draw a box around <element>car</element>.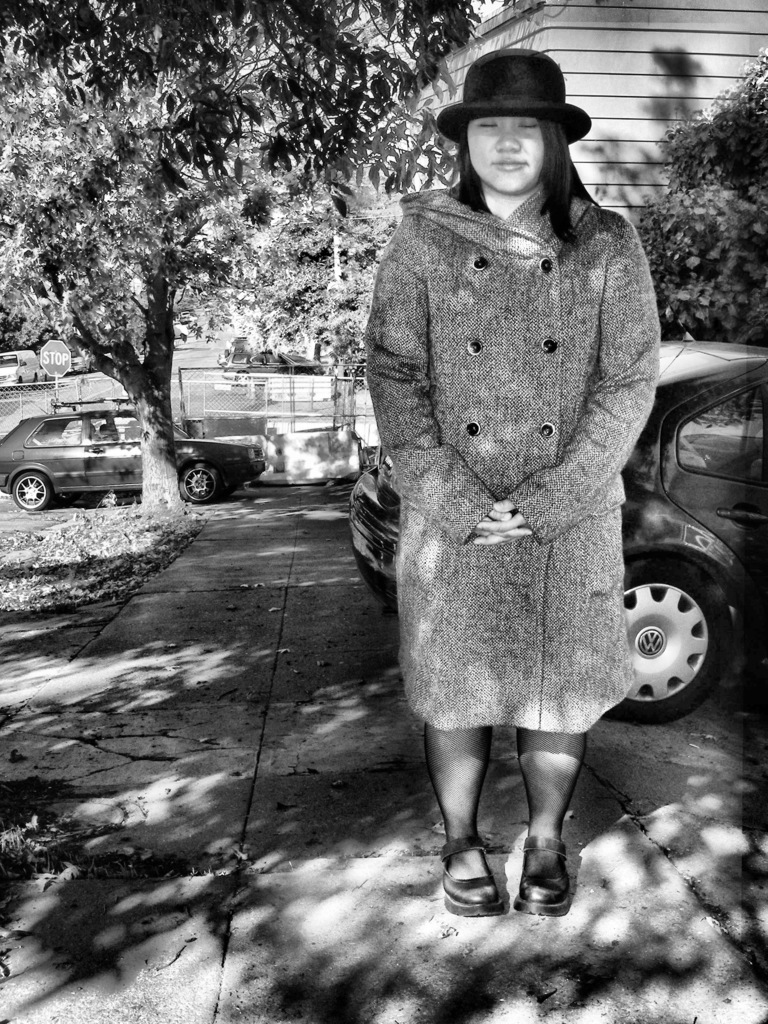
Rect(67, 344, 93, 370).
